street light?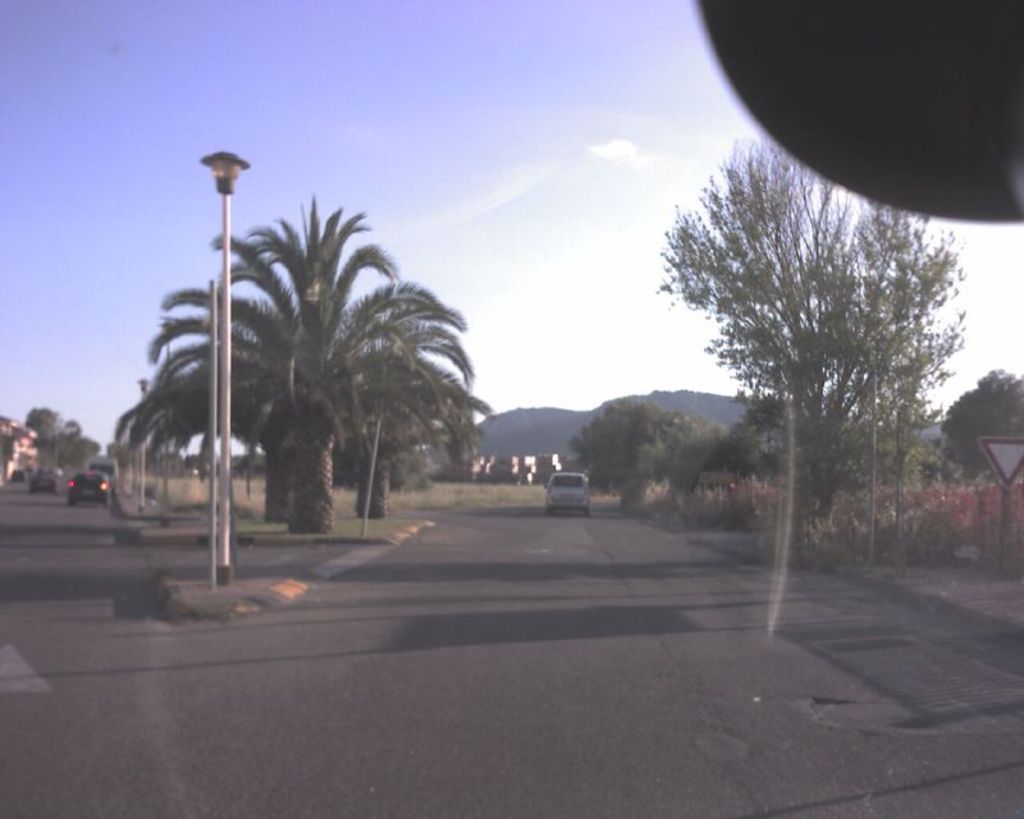
box=[136, 372, 155, 507]
